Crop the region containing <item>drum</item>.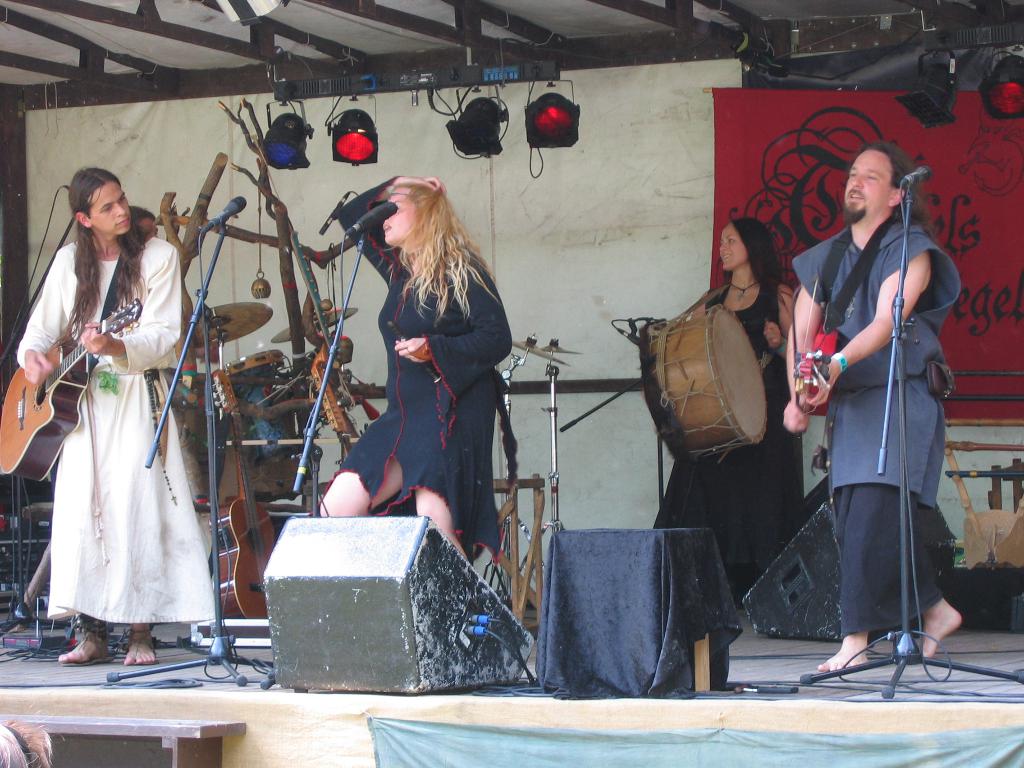
Crop region: box(218, 348, 303, 468).
